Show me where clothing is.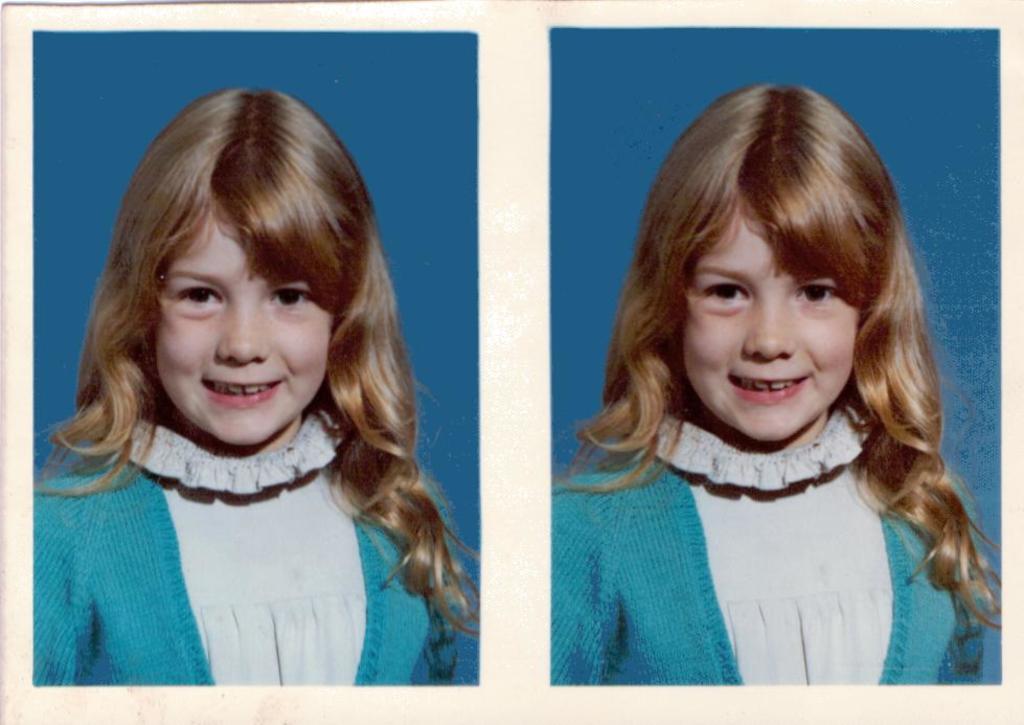
clothing is at x1=552, y1=407, x2=985, y2=687.
